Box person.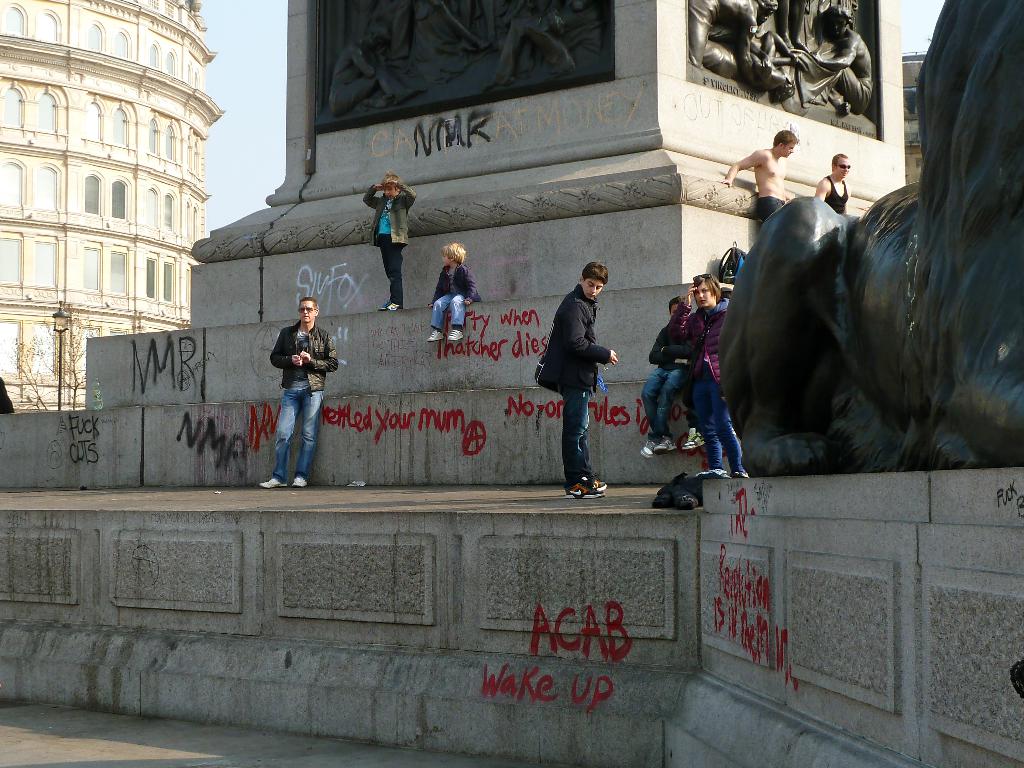
detection(257, 277, 333, 487).
